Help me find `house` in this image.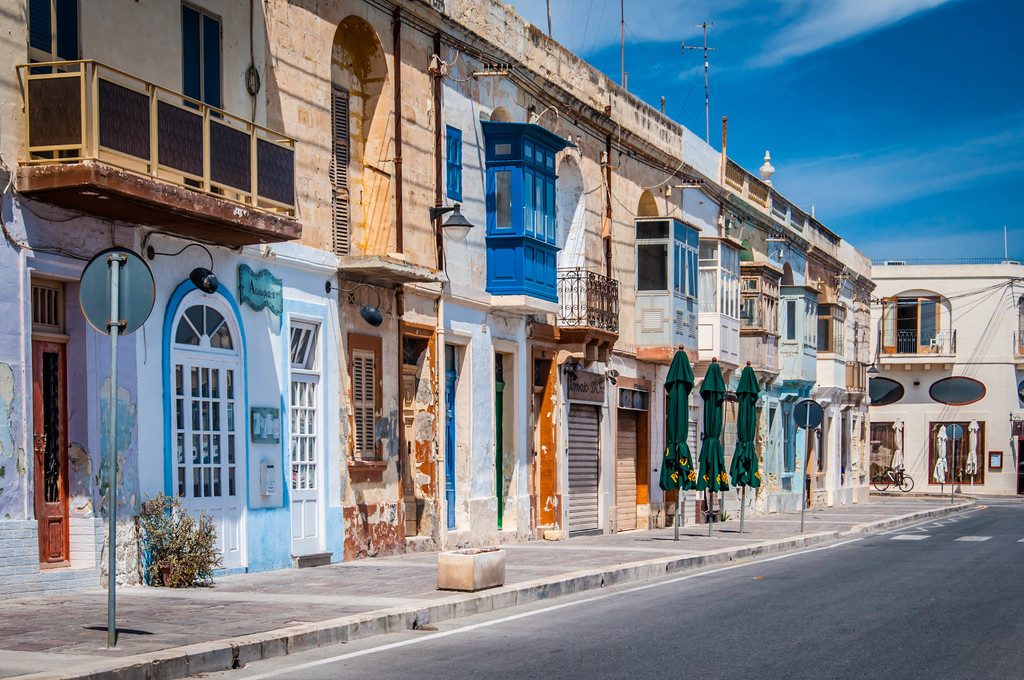
Found it: crop(871, 259, 1023, 506).
